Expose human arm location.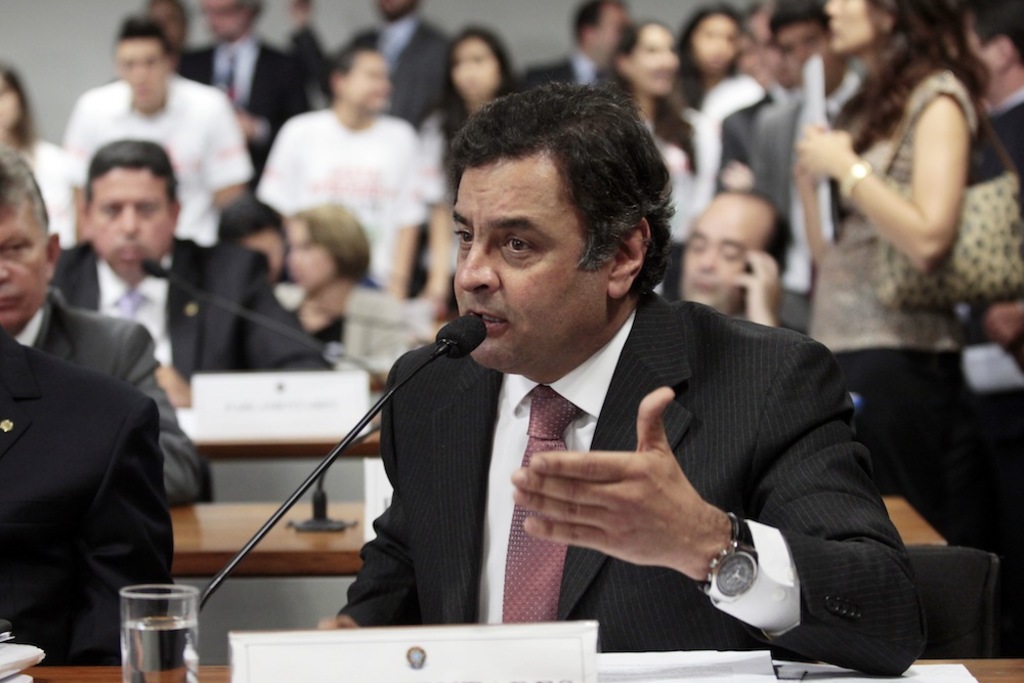
Exposed at pyautogui.locateOnScreen(833, 71, 985, 300).
